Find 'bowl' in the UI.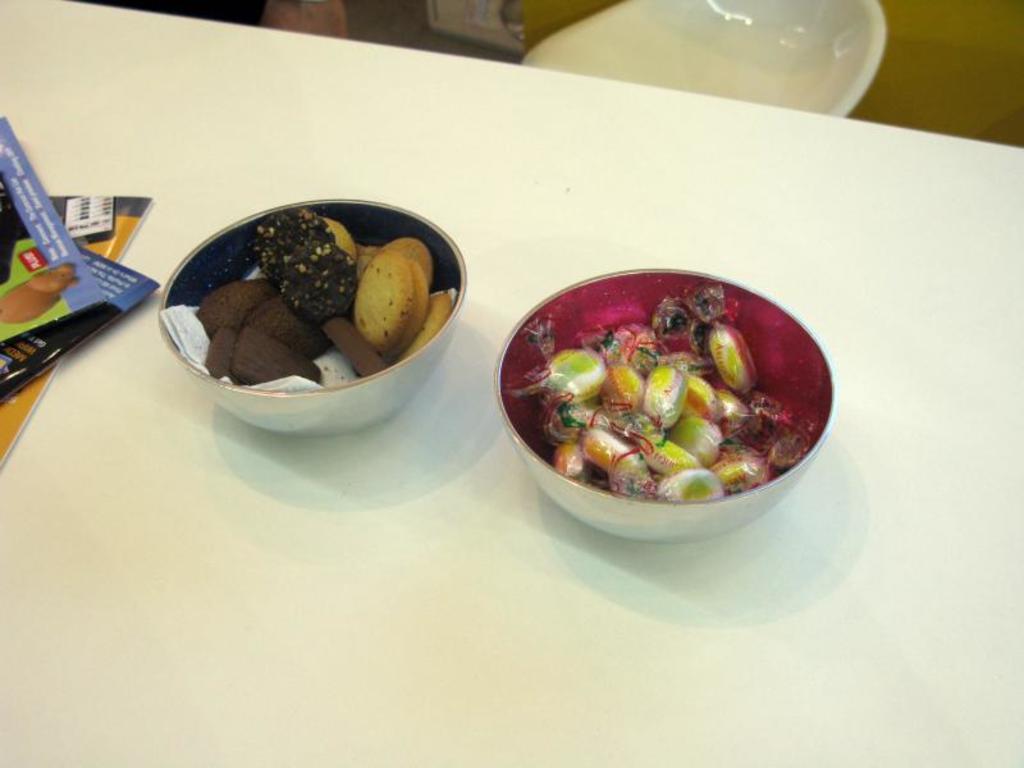
UI element at 507,265,847,534.
